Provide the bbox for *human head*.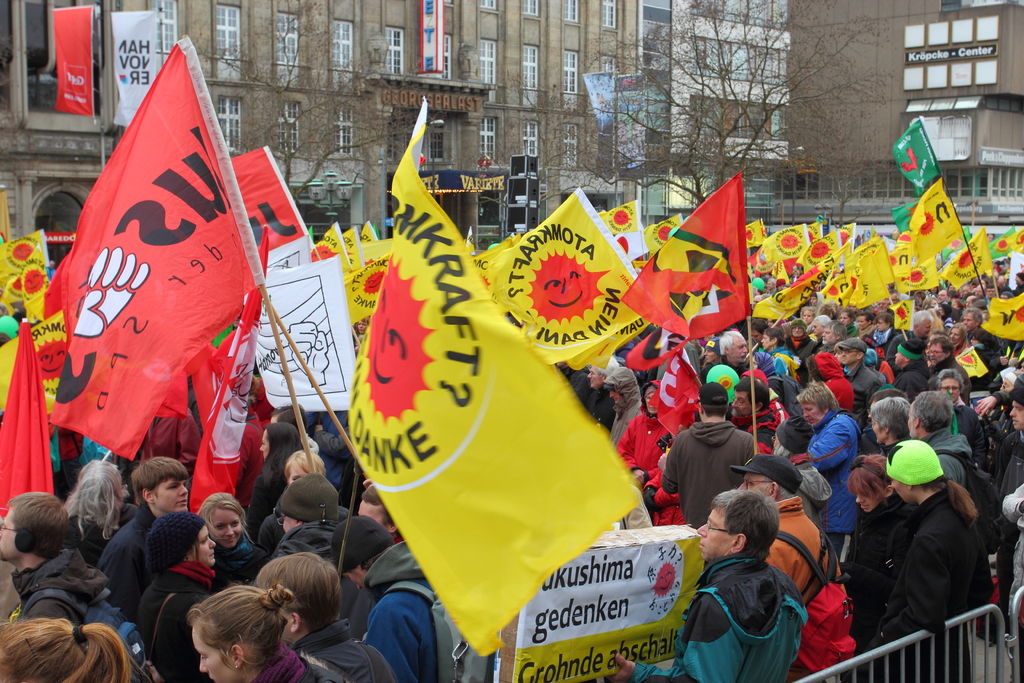
region(909, 393, 960, 436).
